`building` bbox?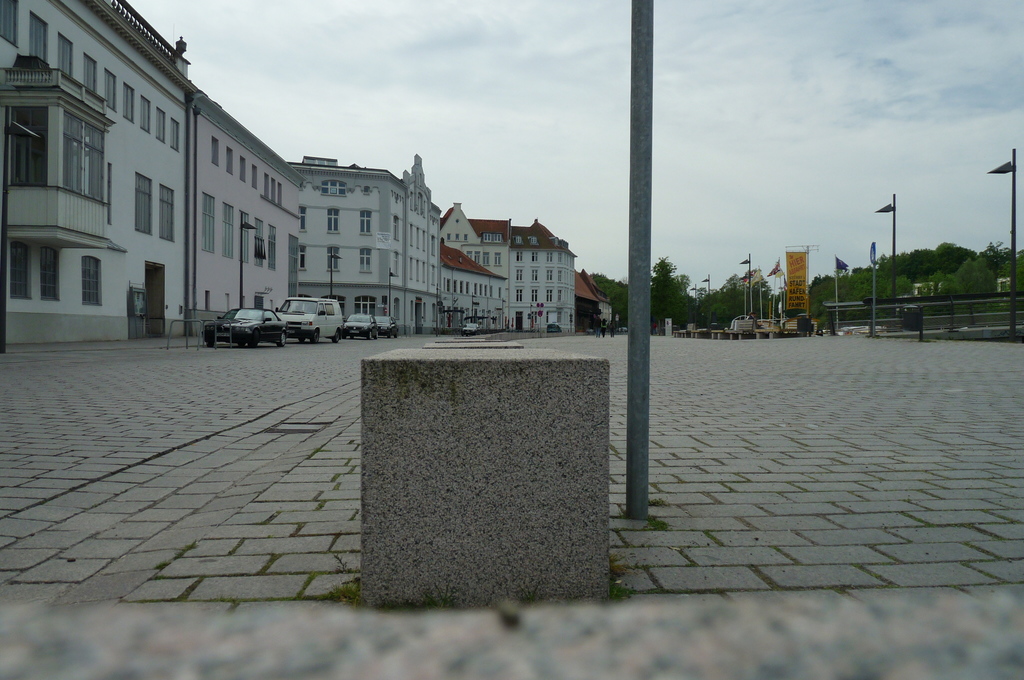
detection(0, 0, 201, 345)
